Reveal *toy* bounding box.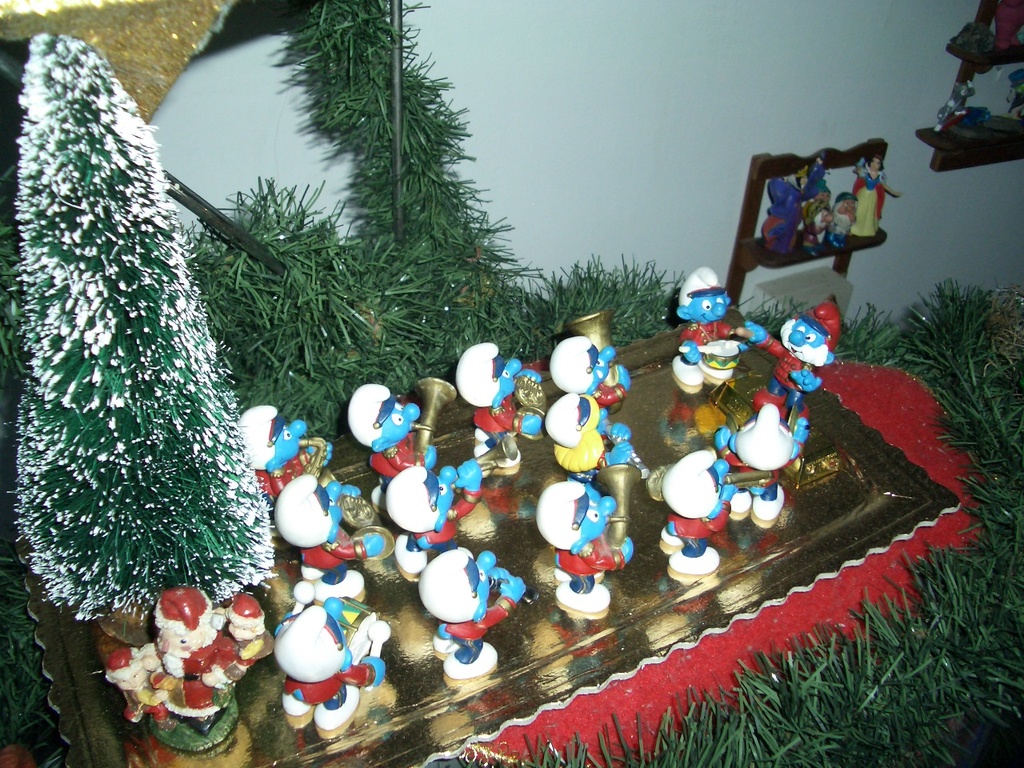
Revealed: 663:259:761:394.
